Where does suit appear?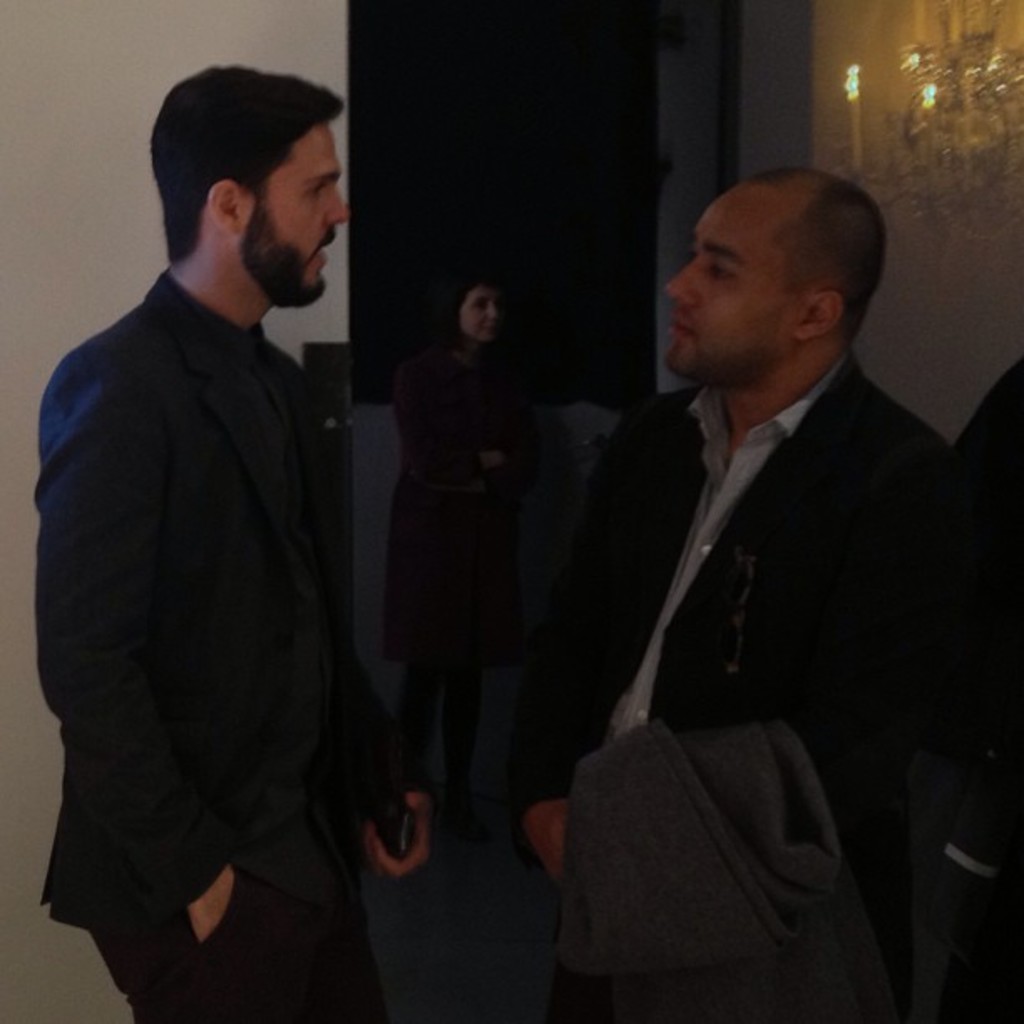
Appears at bbox(507, 351, 962, 1022).
